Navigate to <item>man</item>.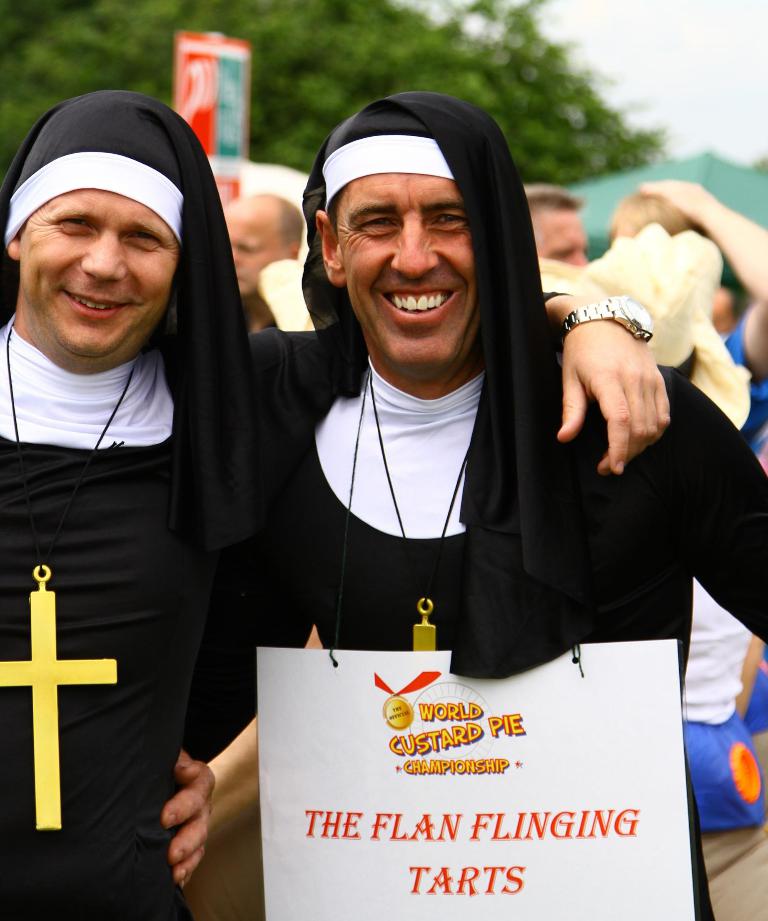
Navigation target: (x1=234, y1=86, x2=767, y2=920).
